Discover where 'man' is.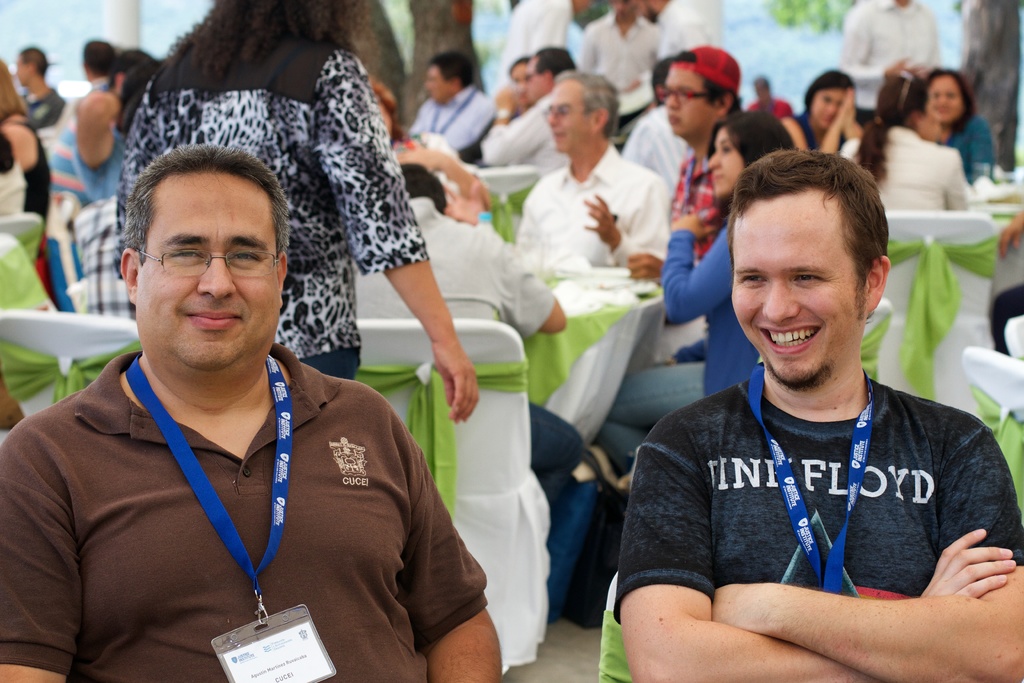
Discovered at bbox=(660, 0, 714, 60).
